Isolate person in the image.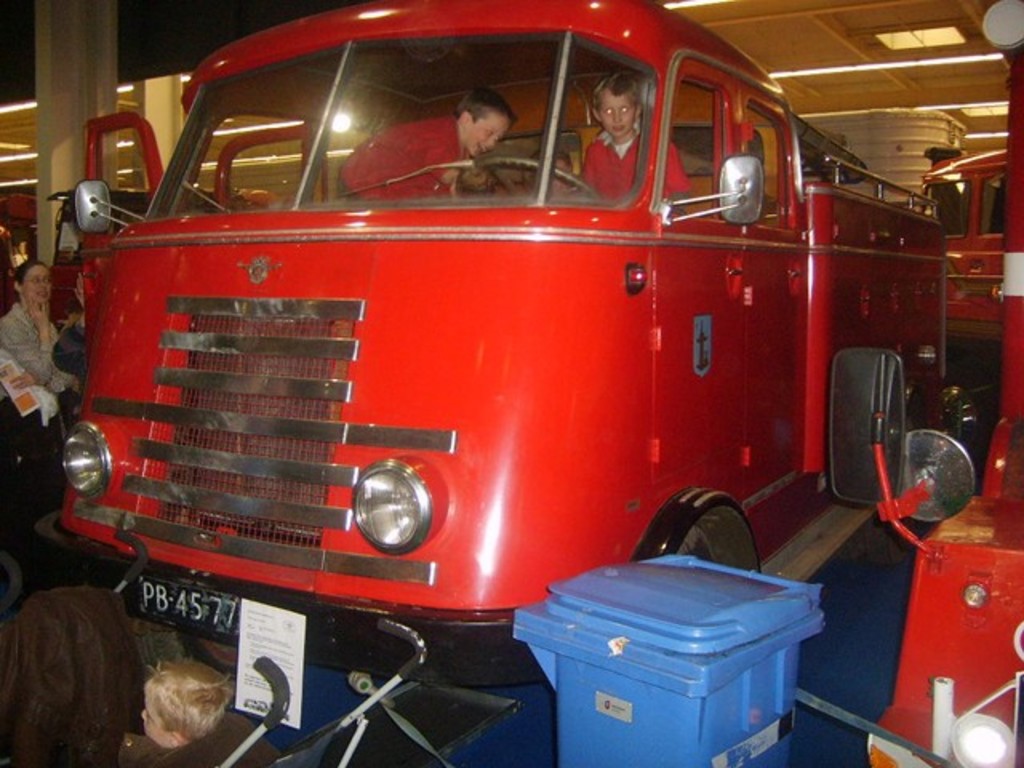
Isolated region: locate(0, 262, 62, 498).
